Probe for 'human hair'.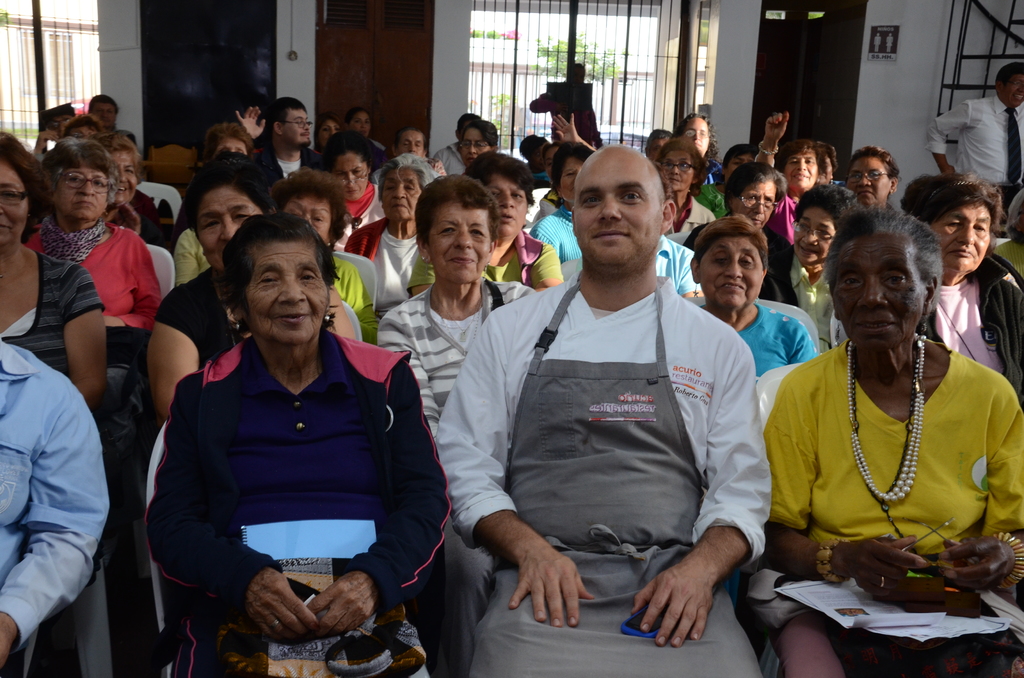
Probe result: bbox(846, 143, 900, 182).
